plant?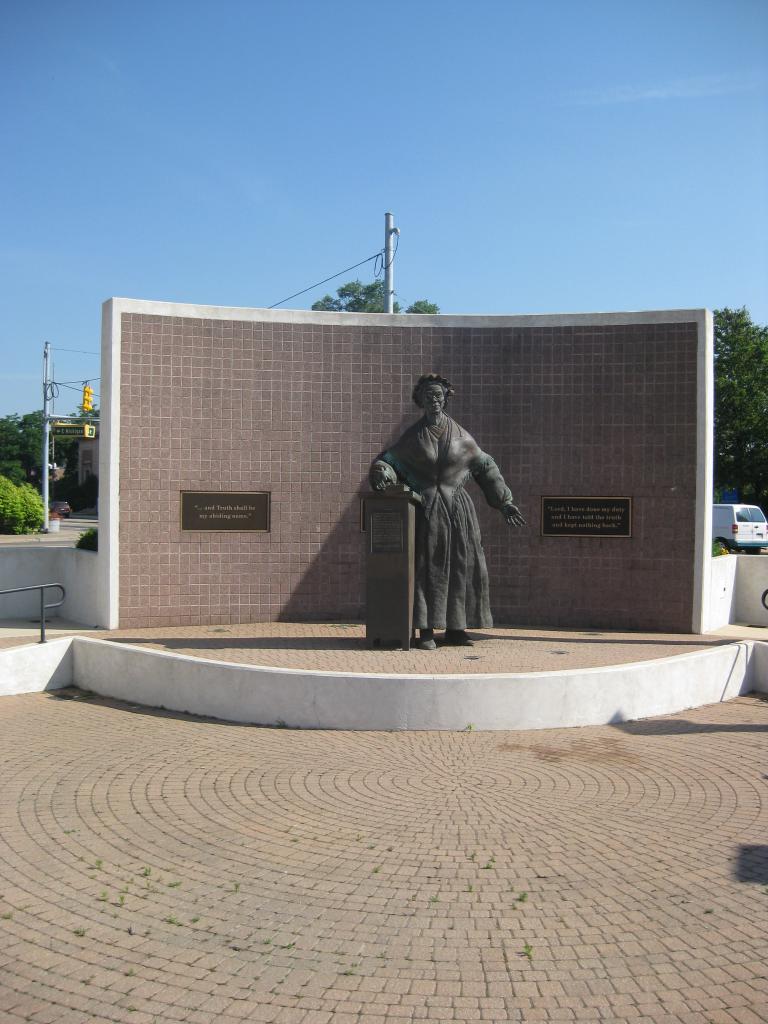
box=[0, 470, 41, 540]
